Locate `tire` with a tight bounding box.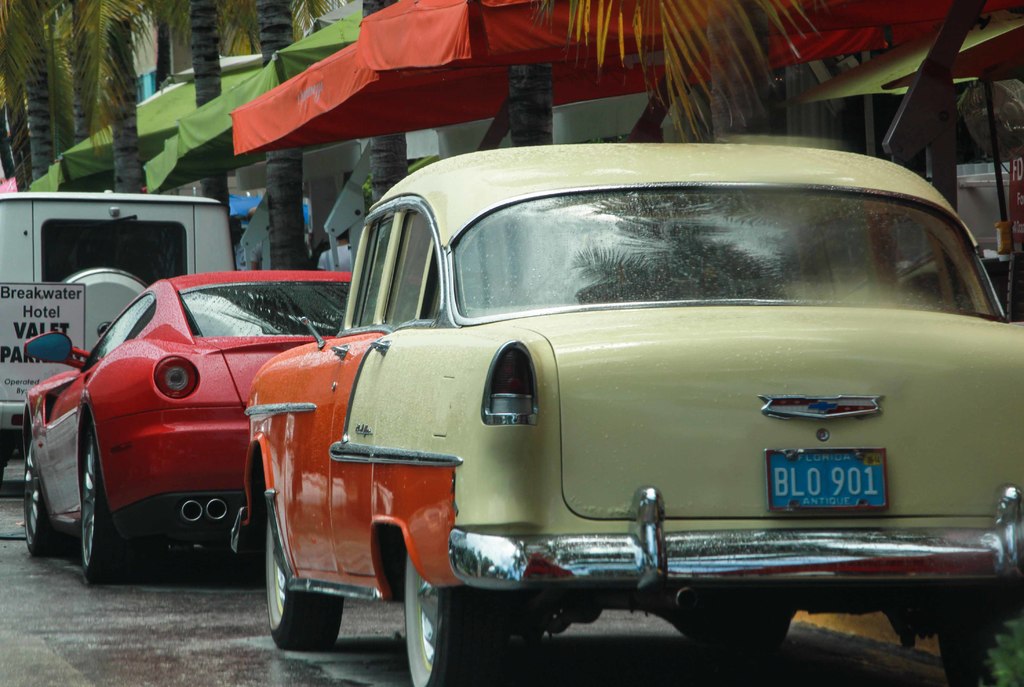
<bbox>17, 434, 59, 558</bbox>.
